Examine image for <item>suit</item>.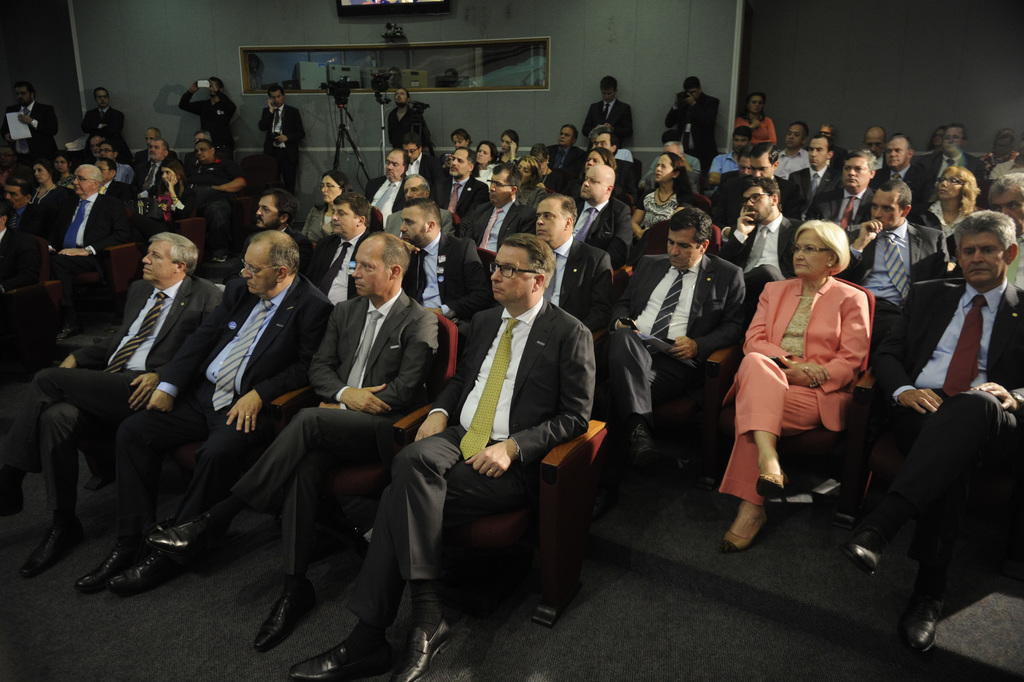
Examination result: <bbox>878, 286, 1023, 602</bbox>.
